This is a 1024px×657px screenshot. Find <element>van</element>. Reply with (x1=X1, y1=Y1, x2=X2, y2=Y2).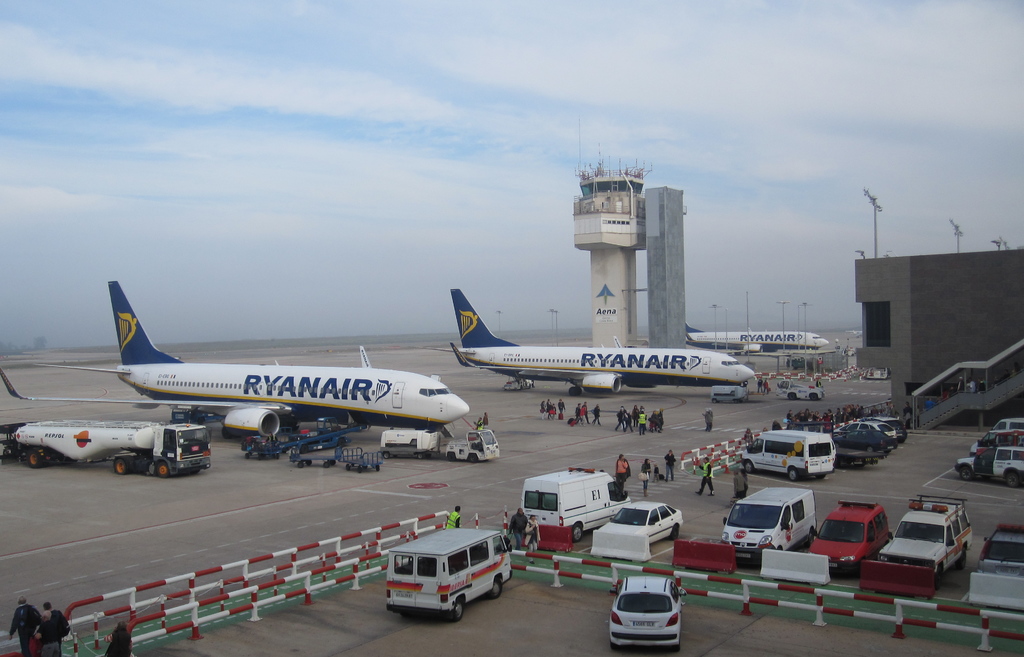
(x1=741, y1=432, x2=834, y2=483).
